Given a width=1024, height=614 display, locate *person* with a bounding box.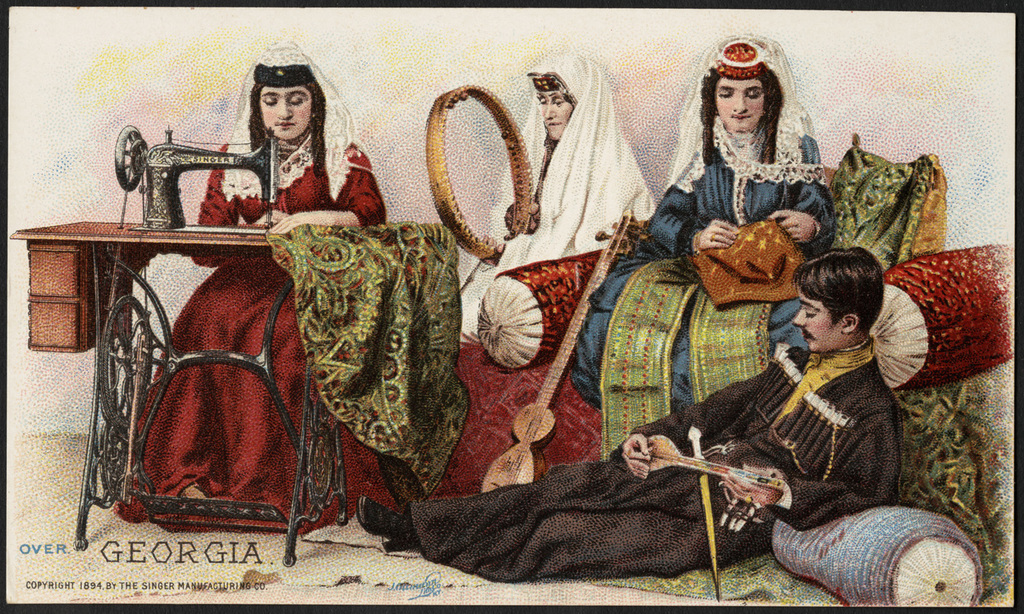
Located: x1=451 y1=52 x2=662 y2=359.
